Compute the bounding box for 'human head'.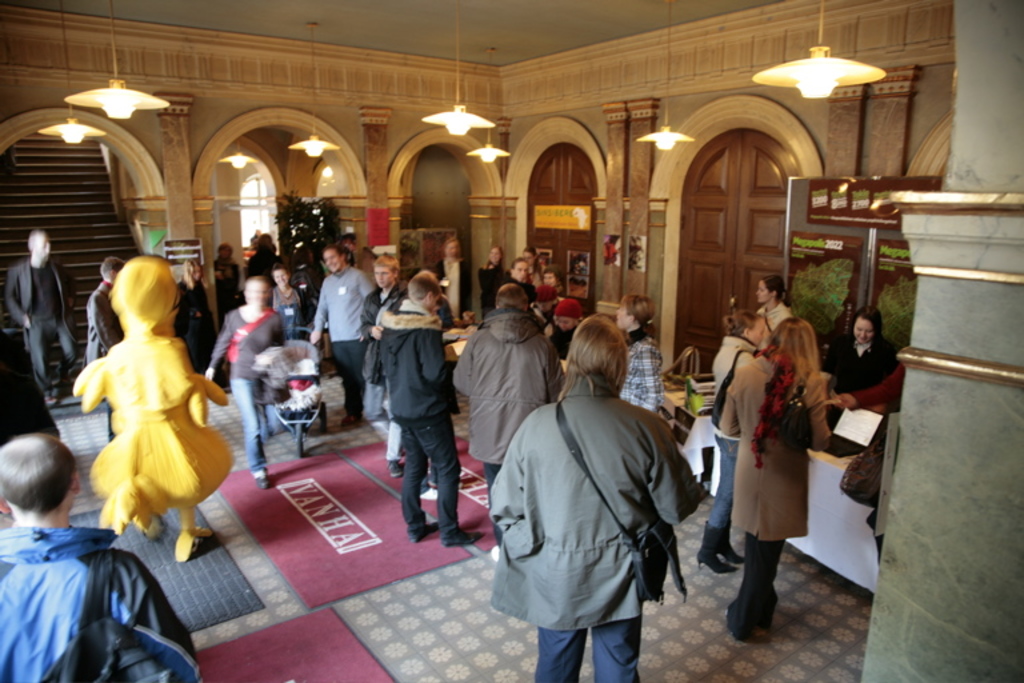
409, 269, 443, 309.
